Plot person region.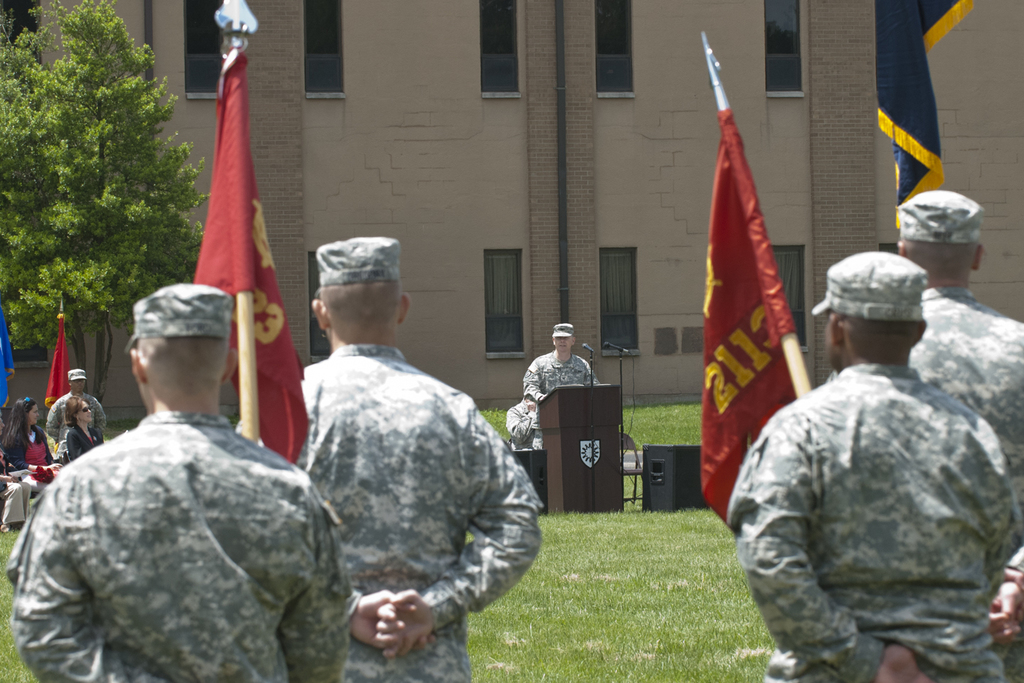
Plotted at BBox(898, 201, 1022, 679).
